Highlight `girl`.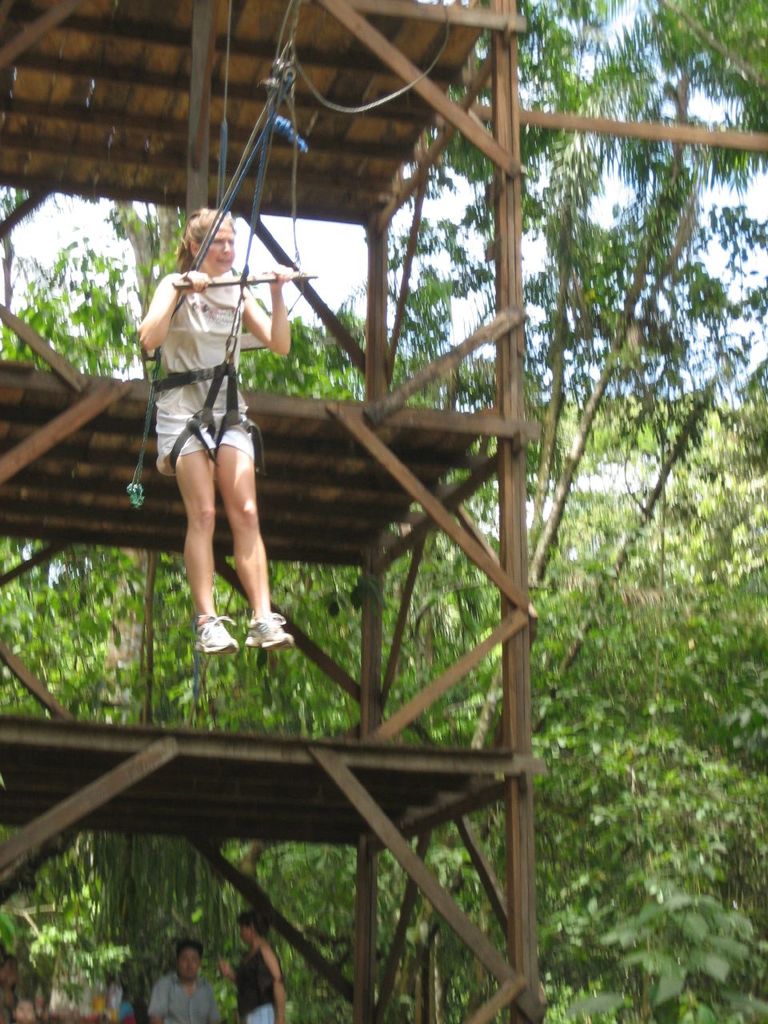
Highlighted region: x1=229, y1=920, x2=283, y2=1023.
